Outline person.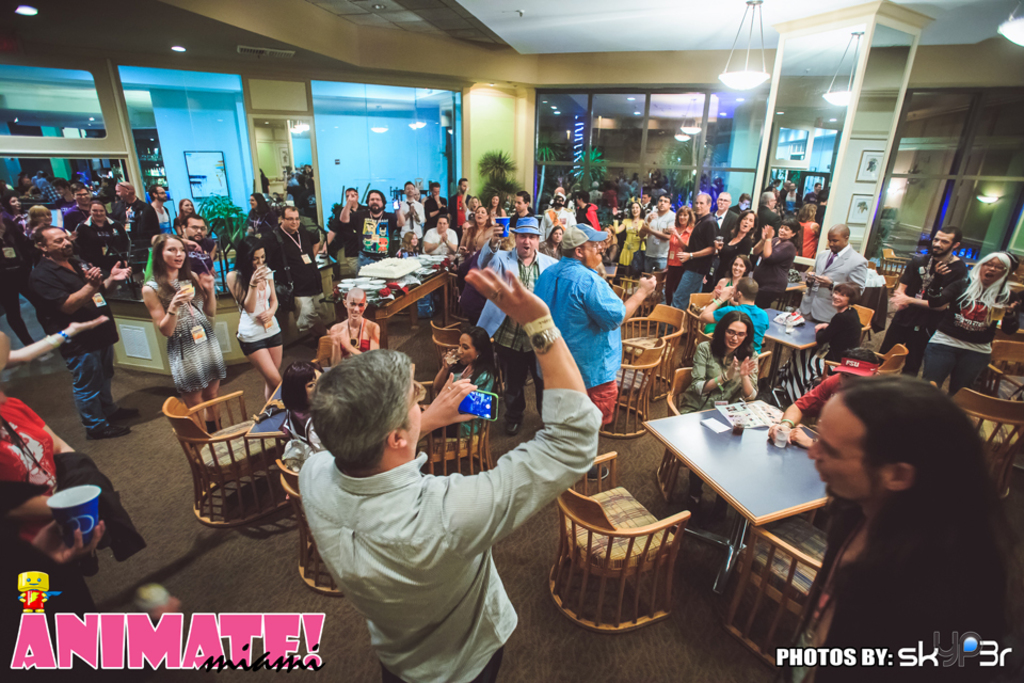
Outline: detection(138, 233, 227, 447).
